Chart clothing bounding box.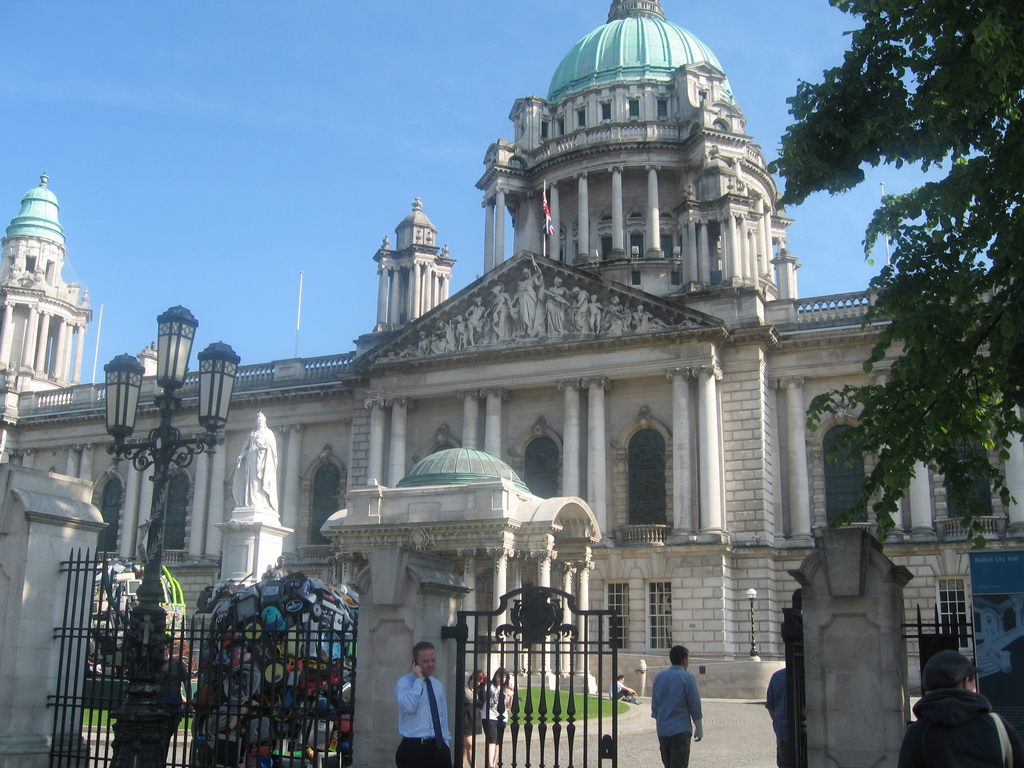
Charted: locate(899, 689, 1023, 767).
